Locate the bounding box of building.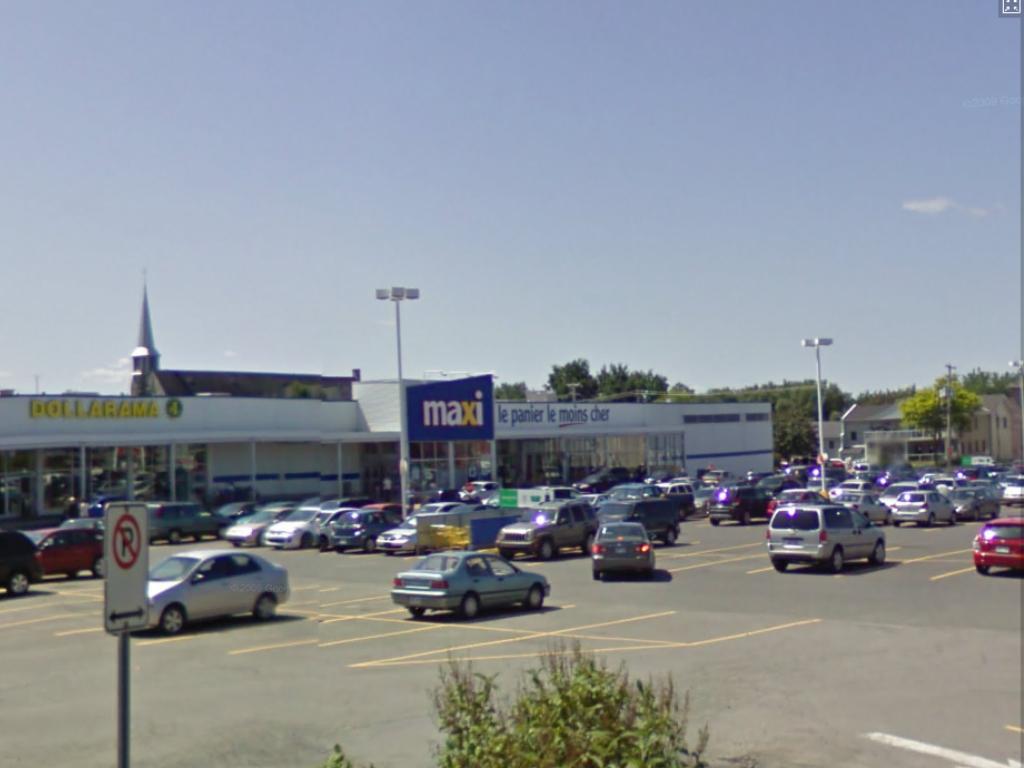
Bounding box: <region>812, 393, 1023, 473</region>.
